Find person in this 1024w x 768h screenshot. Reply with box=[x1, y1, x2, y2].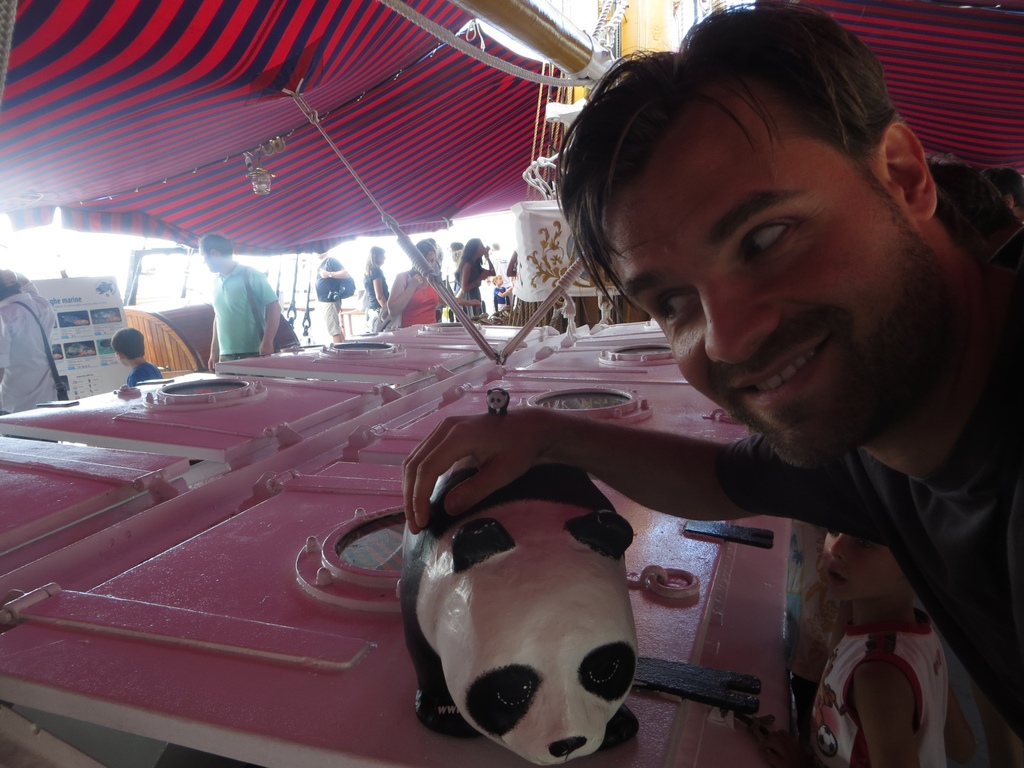
box=[491, 274, 520, 319].
